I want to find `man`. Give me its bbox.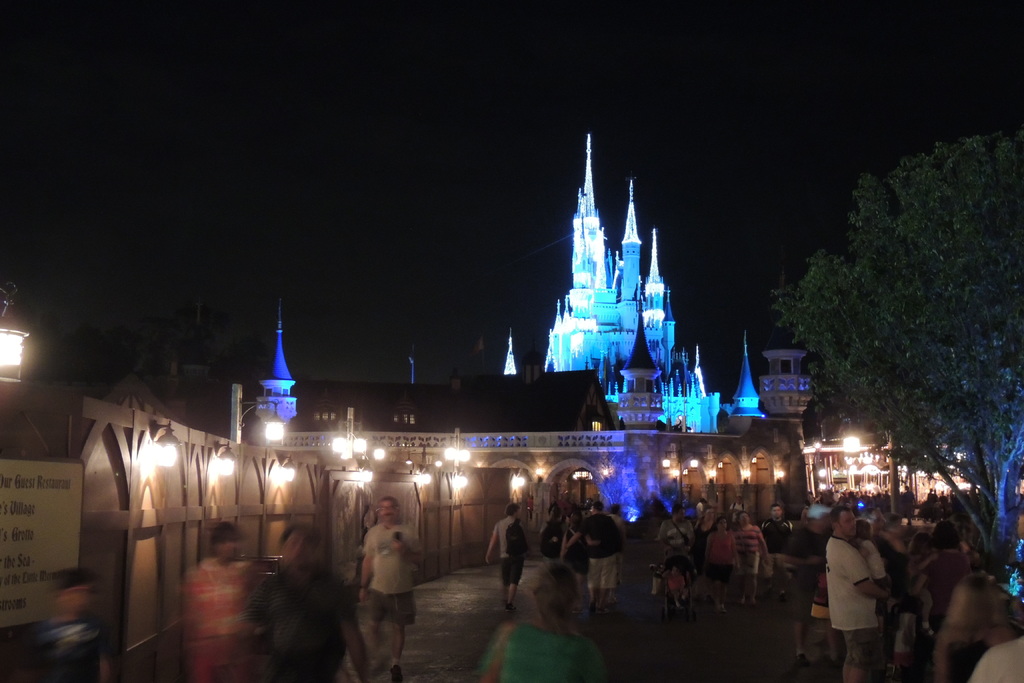
bbox=[356, 497, 420, 675].
